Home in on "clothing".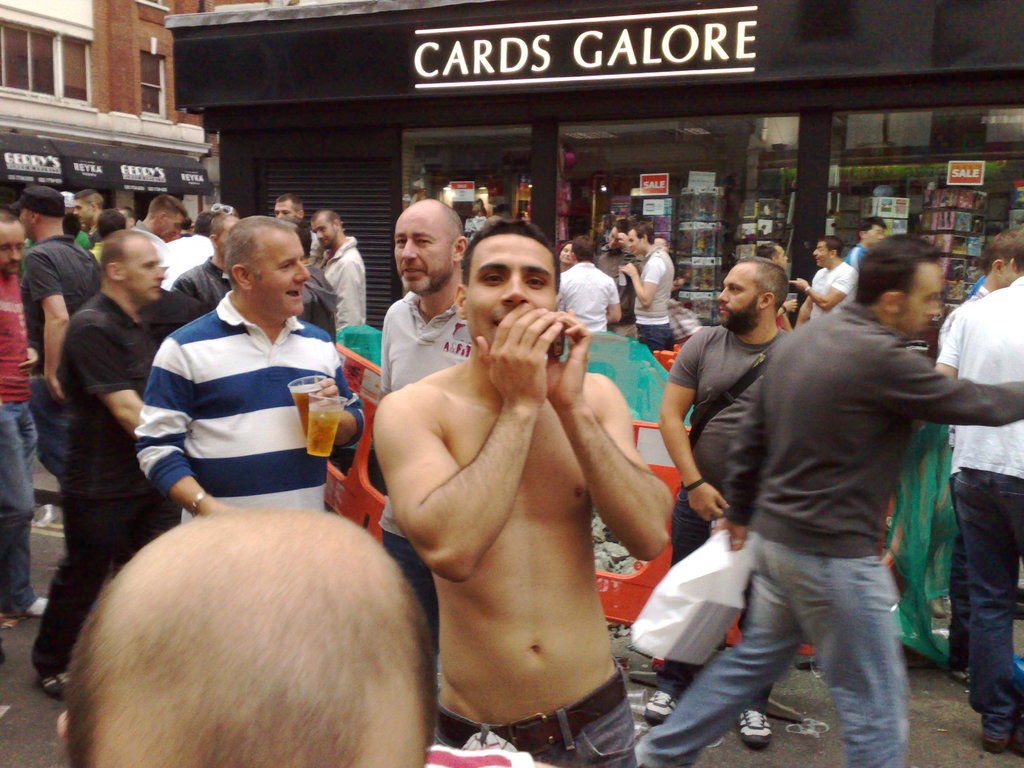
Homed in at select_region(300, 227, 375, 326).
